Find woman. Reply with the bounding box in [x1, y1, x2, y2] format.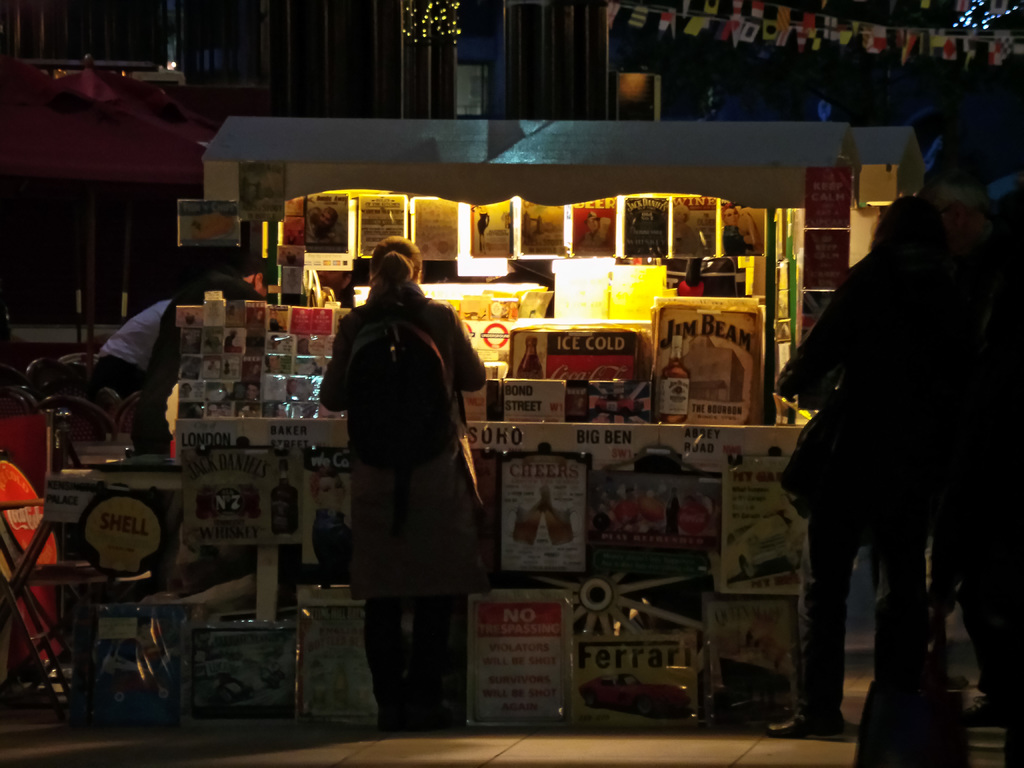
[766, 198, 961, 735].
